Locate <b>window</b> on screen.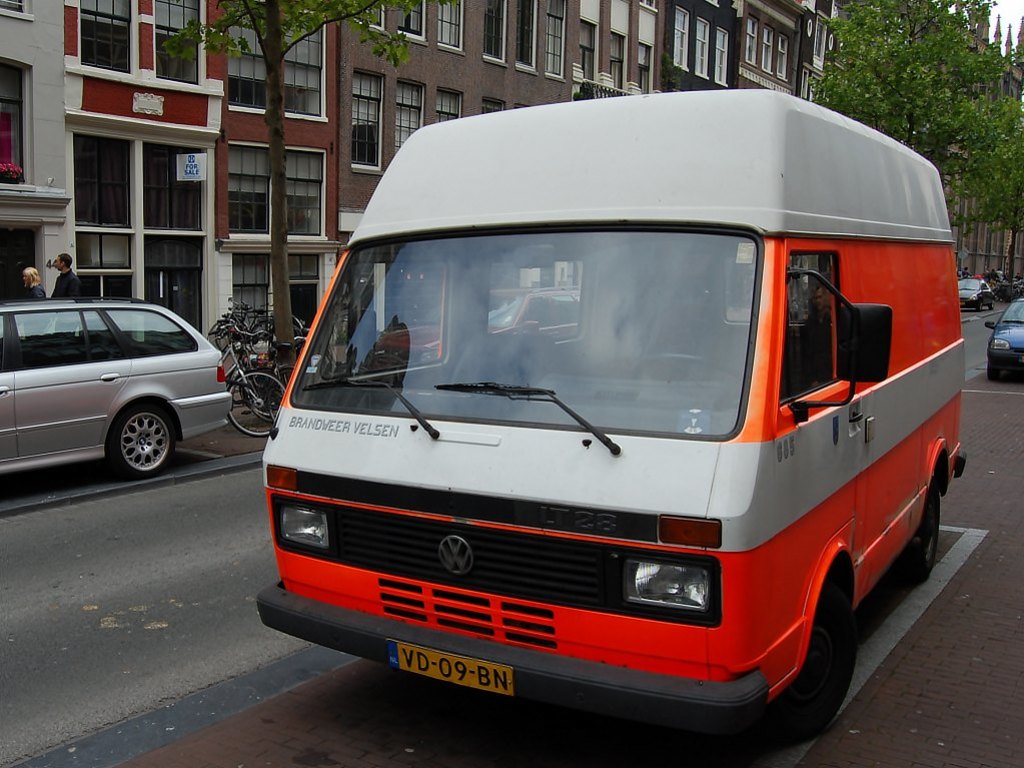
On screen at 106/313/200/361.
